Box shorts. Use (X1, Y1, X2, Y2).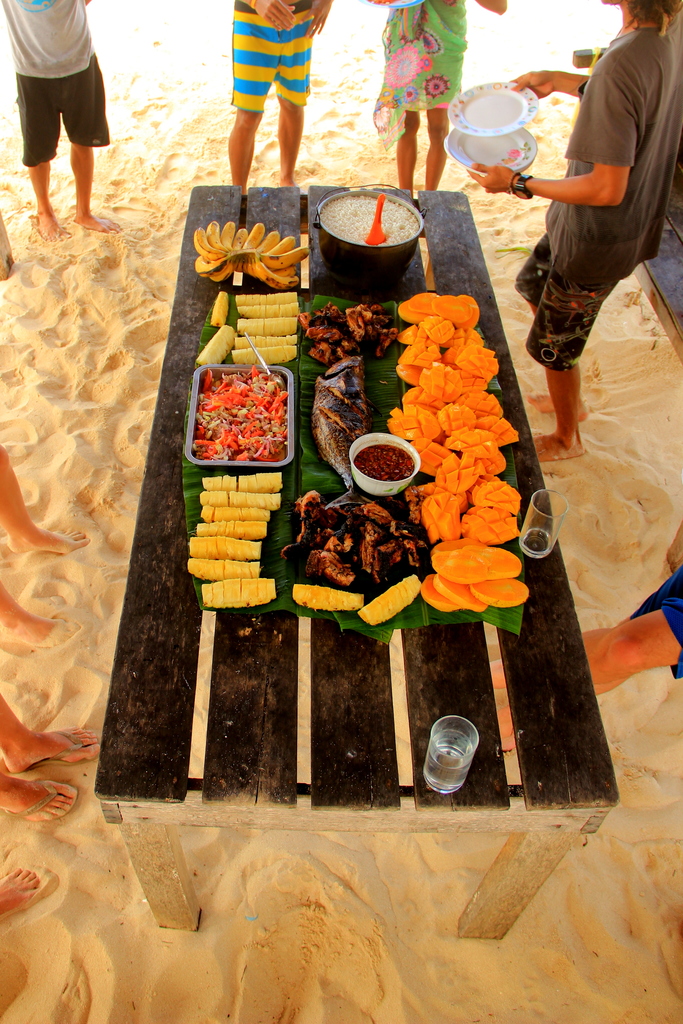
(234, 11, 311, 106).
